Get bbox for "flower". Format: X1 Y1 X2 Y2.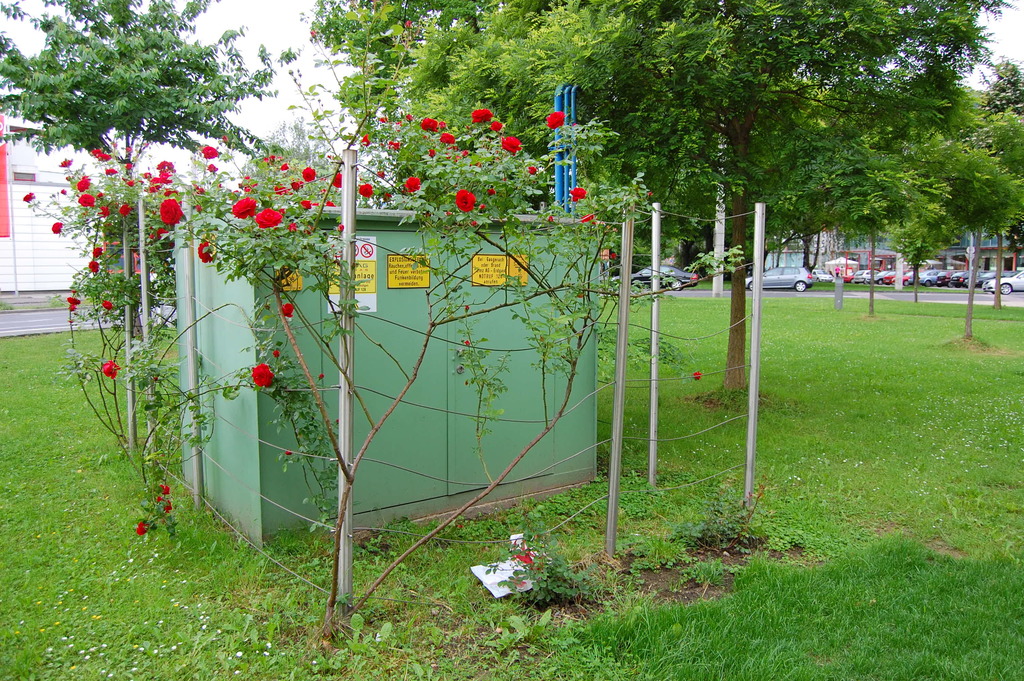
147 160 180 195.
